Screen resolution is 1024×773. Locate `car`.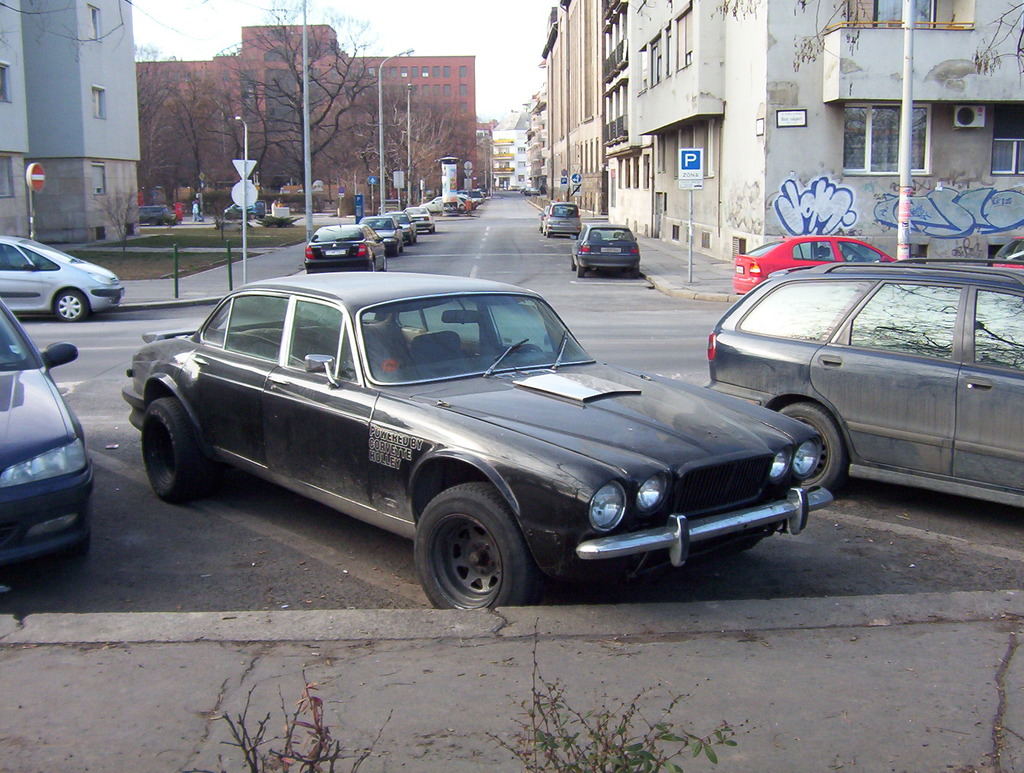
703:260:1023:492.
